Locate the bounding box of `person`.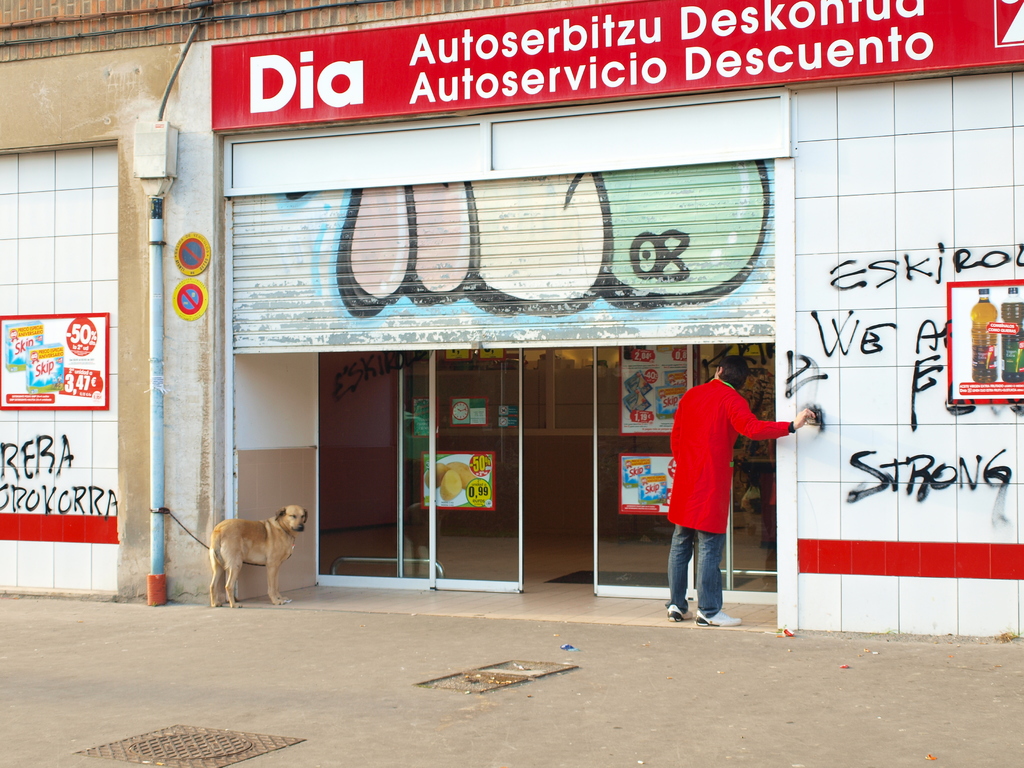
Bounding box: BBox(669, 353, 818, 628).
